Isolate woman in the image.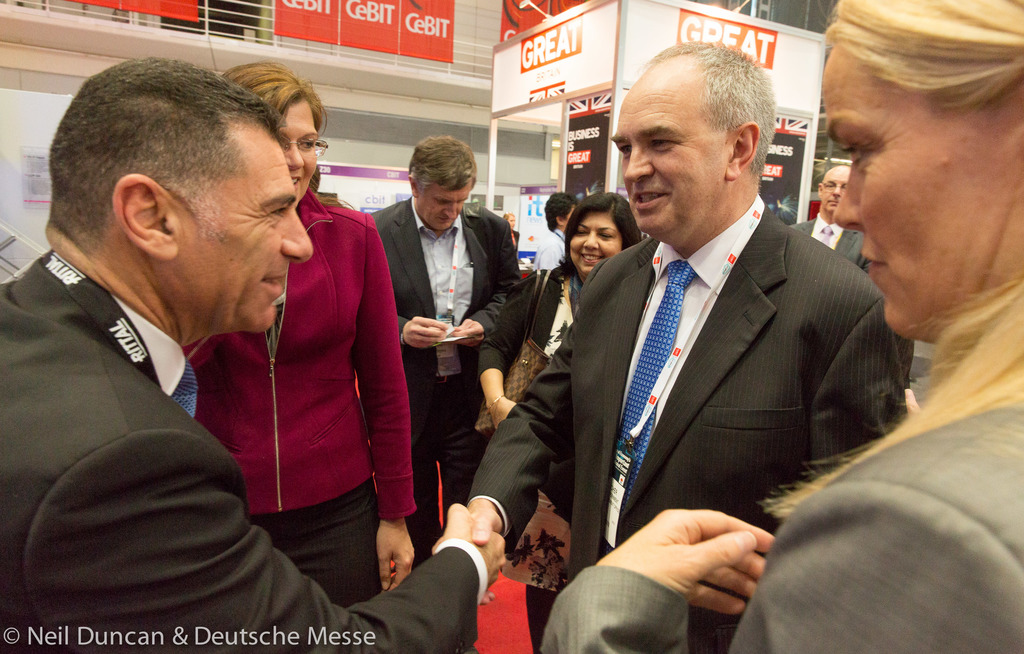
Isolated region: [479,193,641,653].
